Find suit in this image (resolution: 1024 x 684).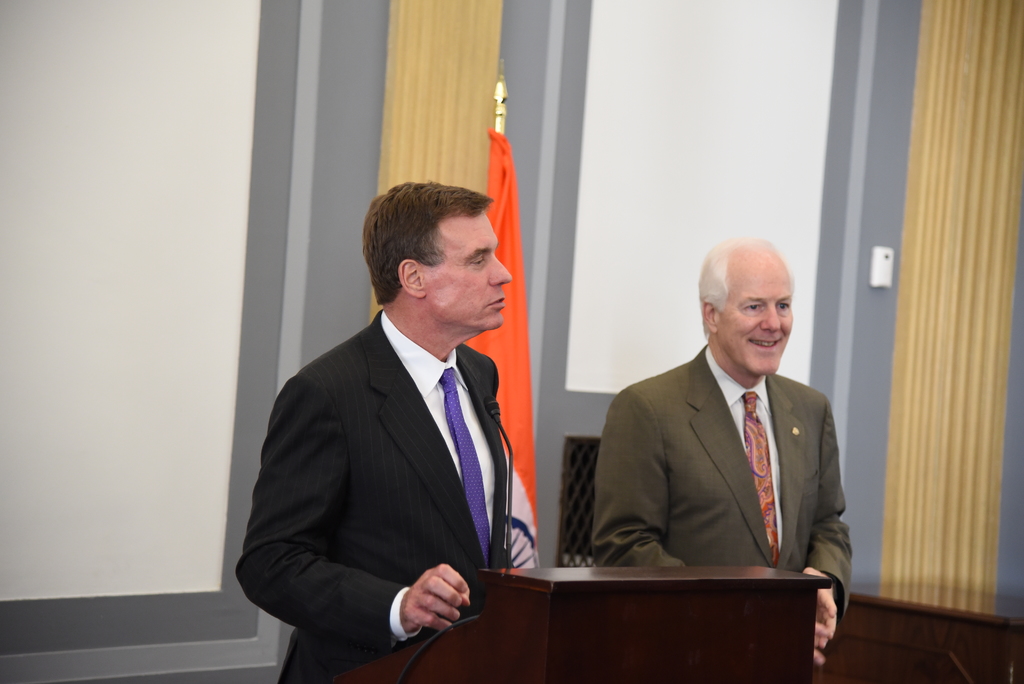
bbox=[593, 343, 850, 621].
